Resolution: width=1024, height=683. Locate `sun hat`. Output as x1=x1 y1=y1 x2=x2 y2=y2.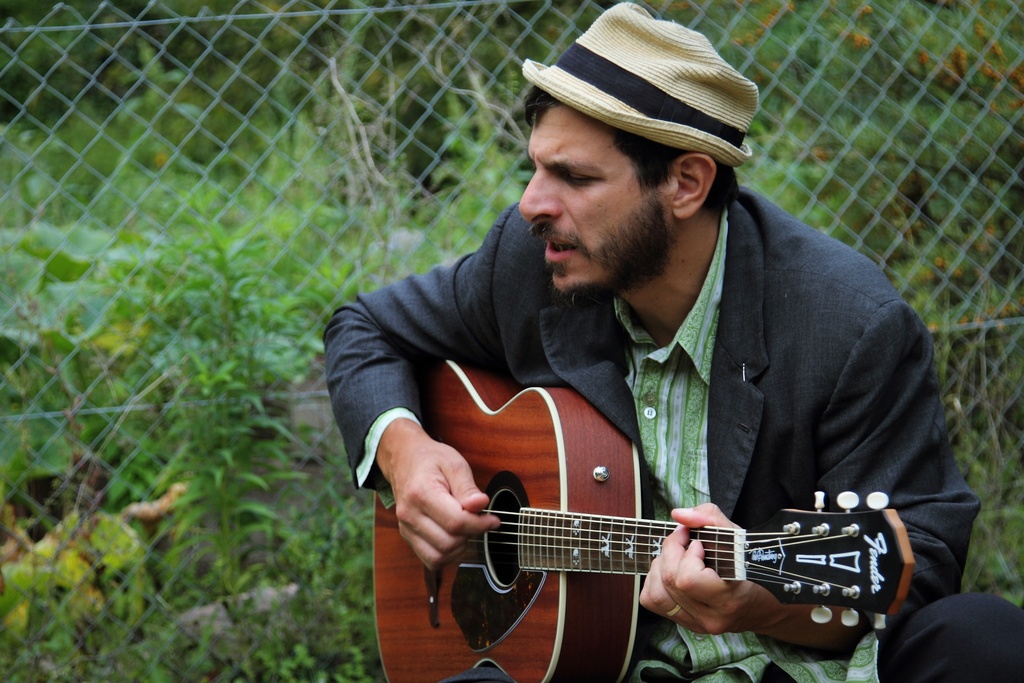
x1=517 y1=0 x2=760 y2=174.
